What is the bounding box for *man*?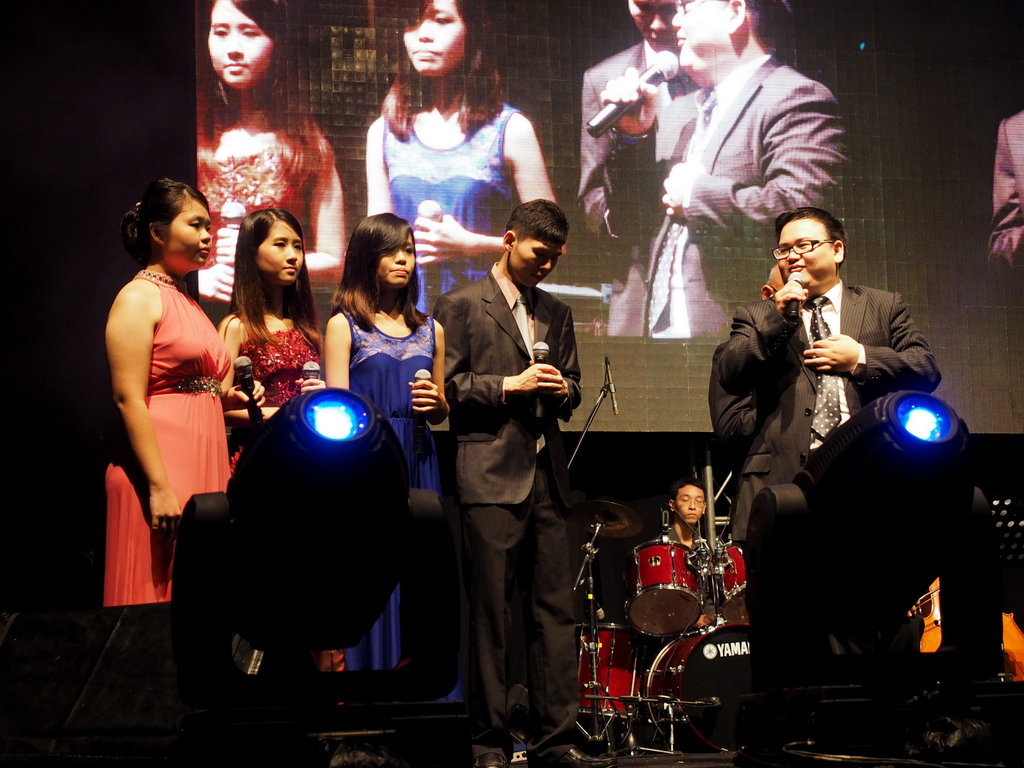
box(426, 204, 614, 767).
